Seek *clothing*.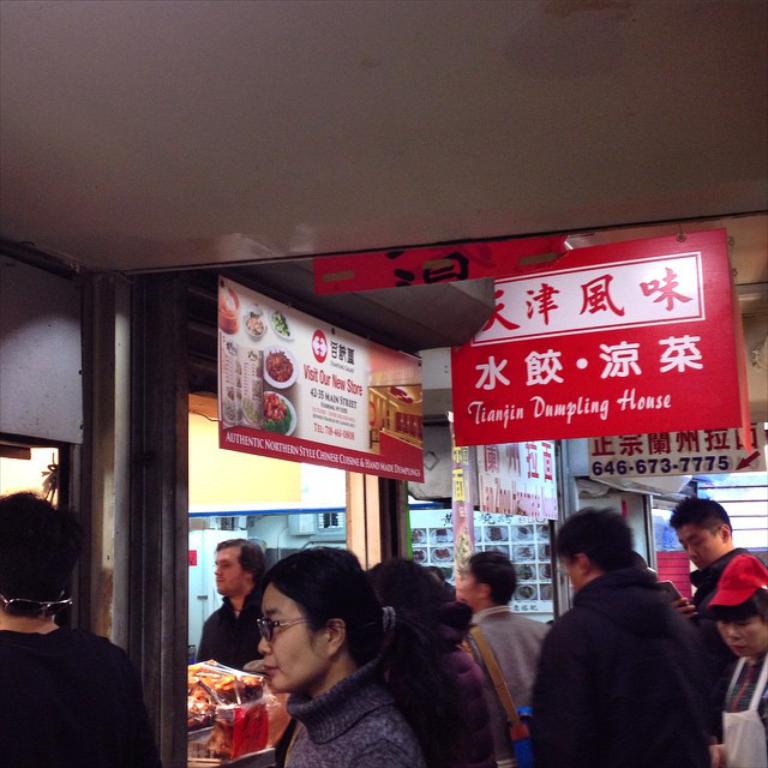
[x1=529, y1=544, x2=749, y2=767].
